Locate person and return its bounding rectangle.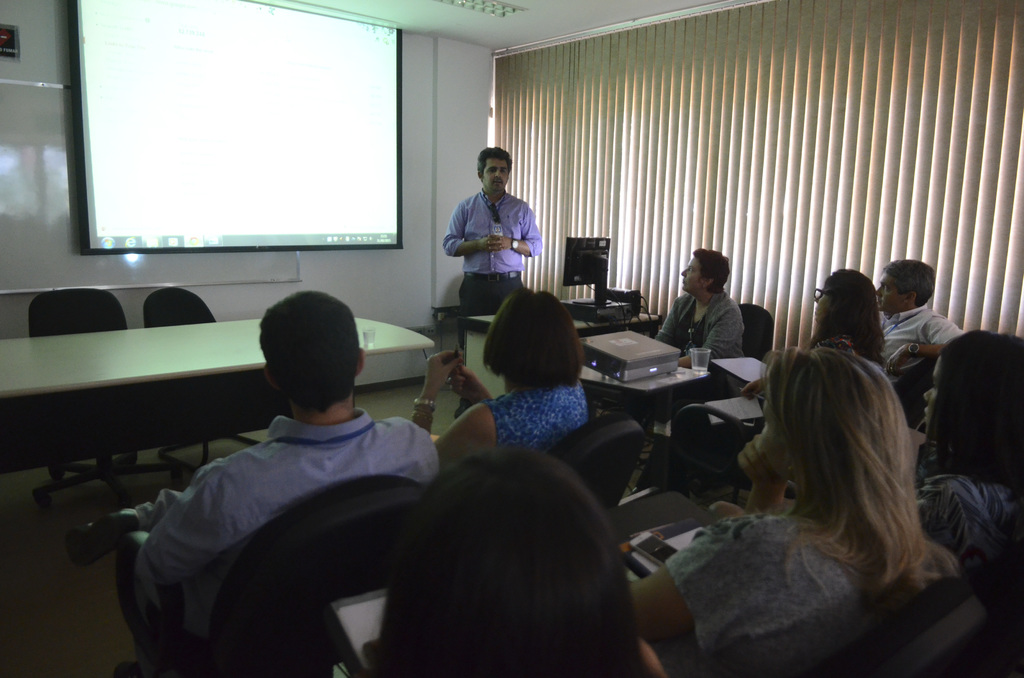
[413,291,591,465].
